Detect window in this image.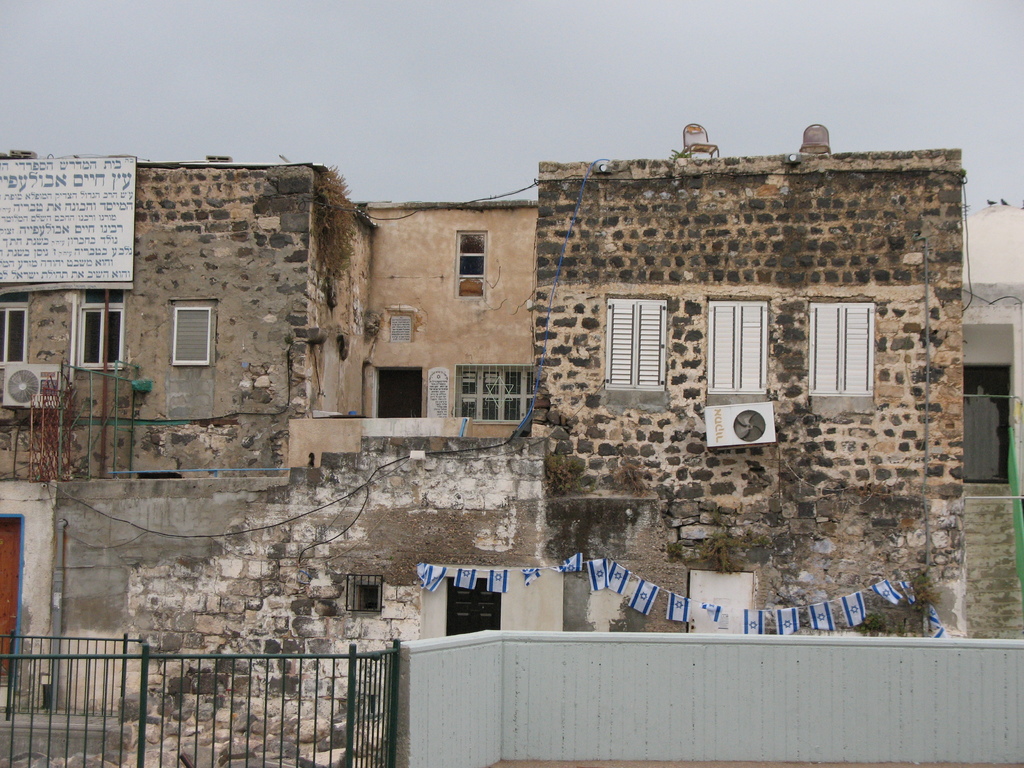
Detection: bbox(356, 585, 389, 611).
